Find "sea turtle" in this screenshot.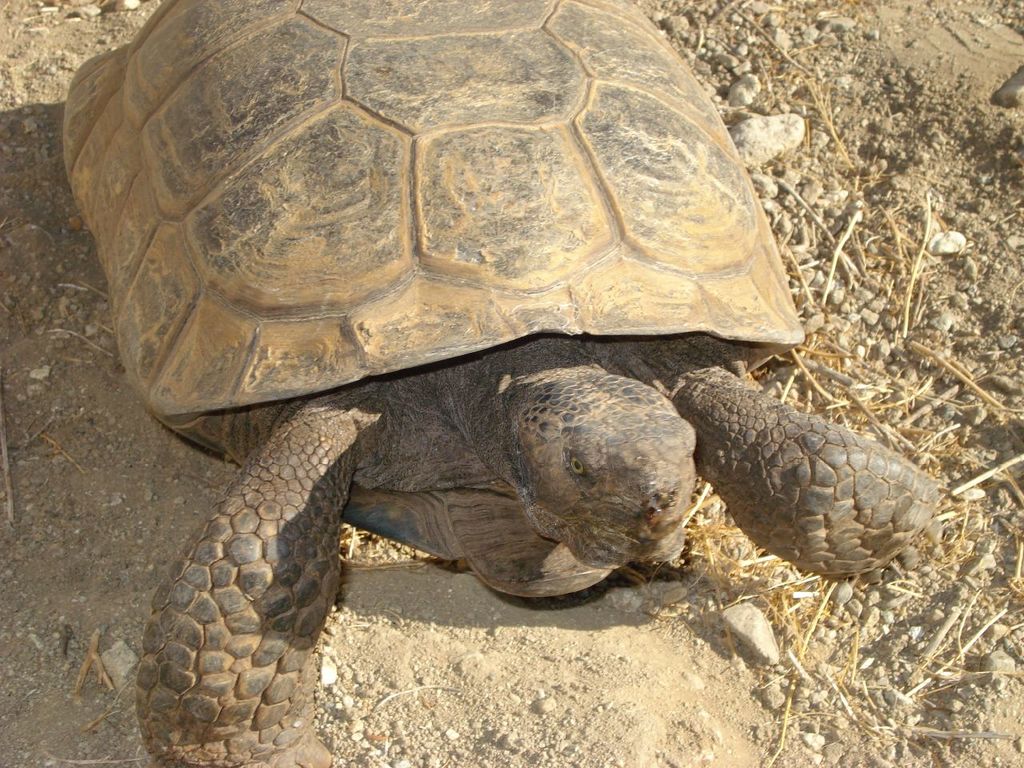
The bounding box for "sea turtle" is x1=61 y1=0 x2=942 y2=767.
